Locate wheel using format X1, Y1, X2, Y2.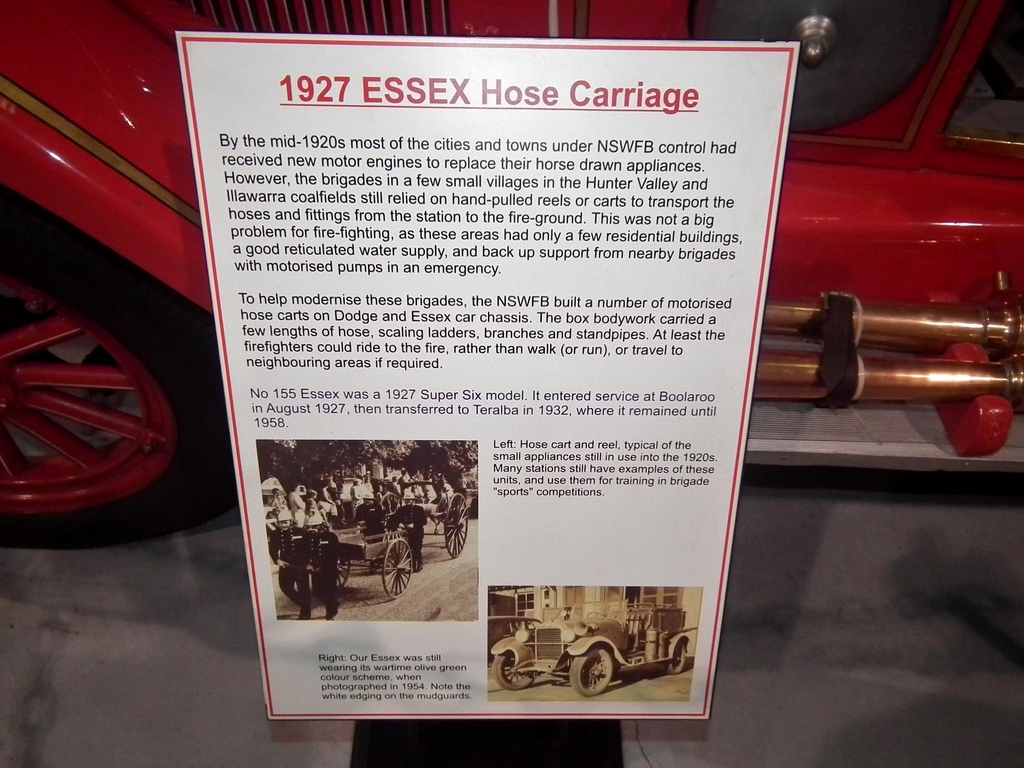
570, 644, 614, 699.
